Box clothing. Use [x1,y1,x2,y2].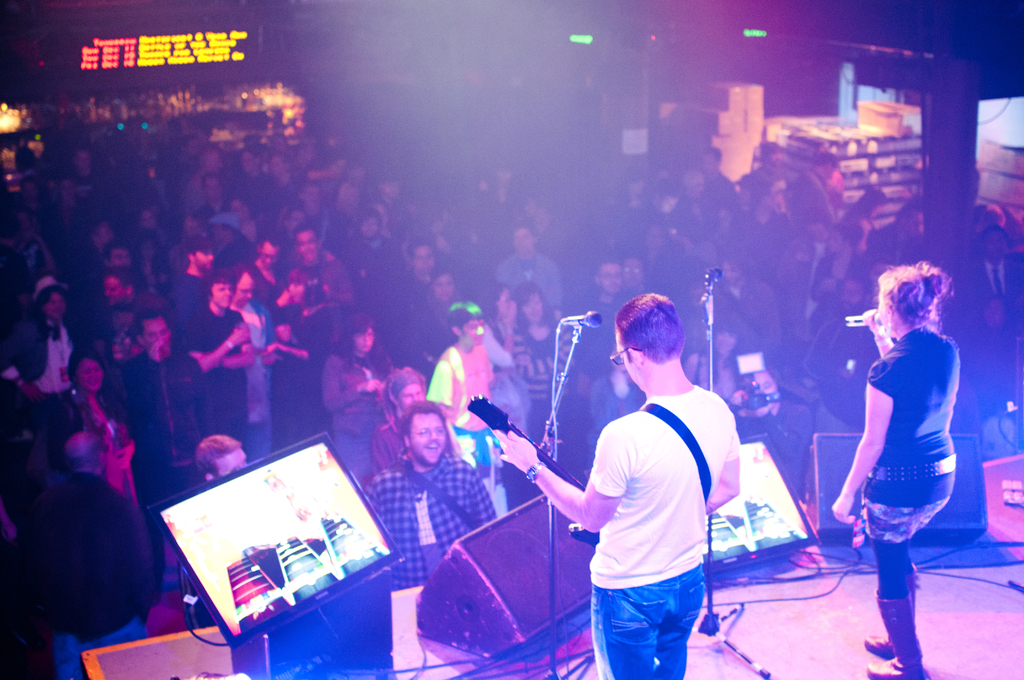
[6,318,90,393].
